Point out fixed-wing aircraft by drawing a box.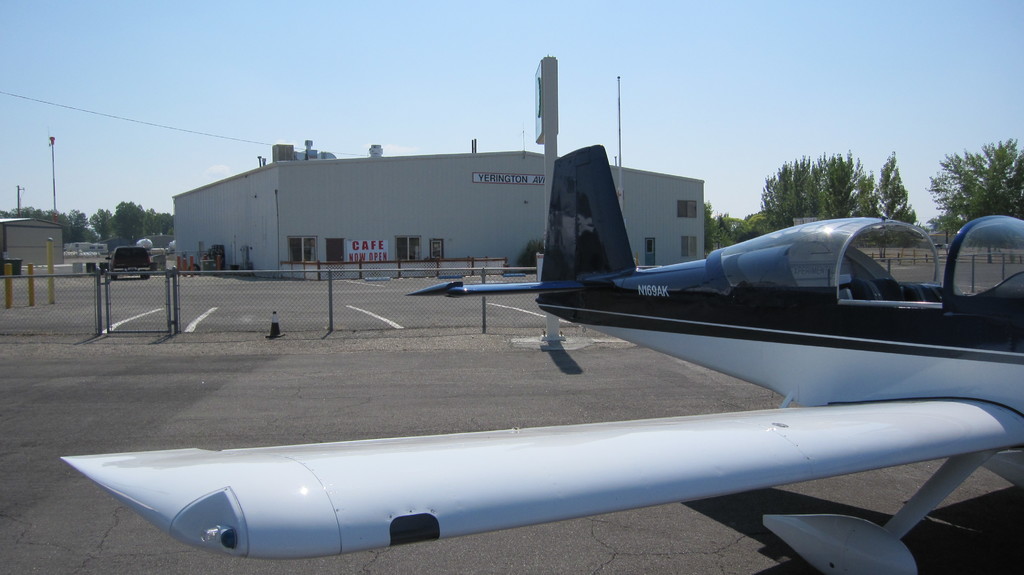
61, 145, 1023, 574.
